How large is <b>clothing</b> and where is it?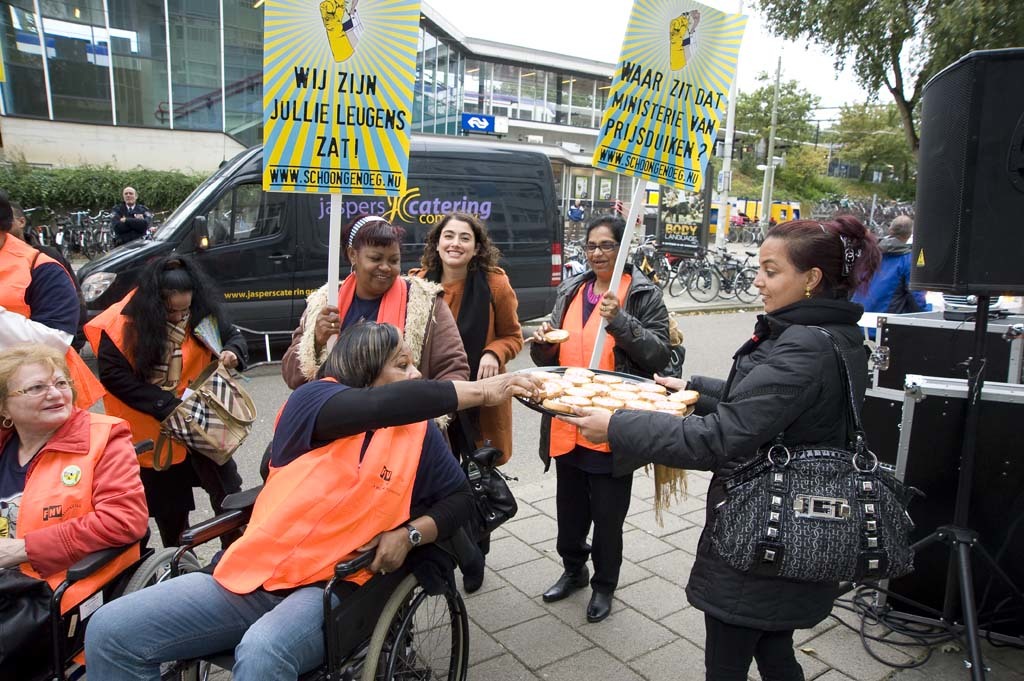
Bounding box: box=[602, 295, 870, 680].
